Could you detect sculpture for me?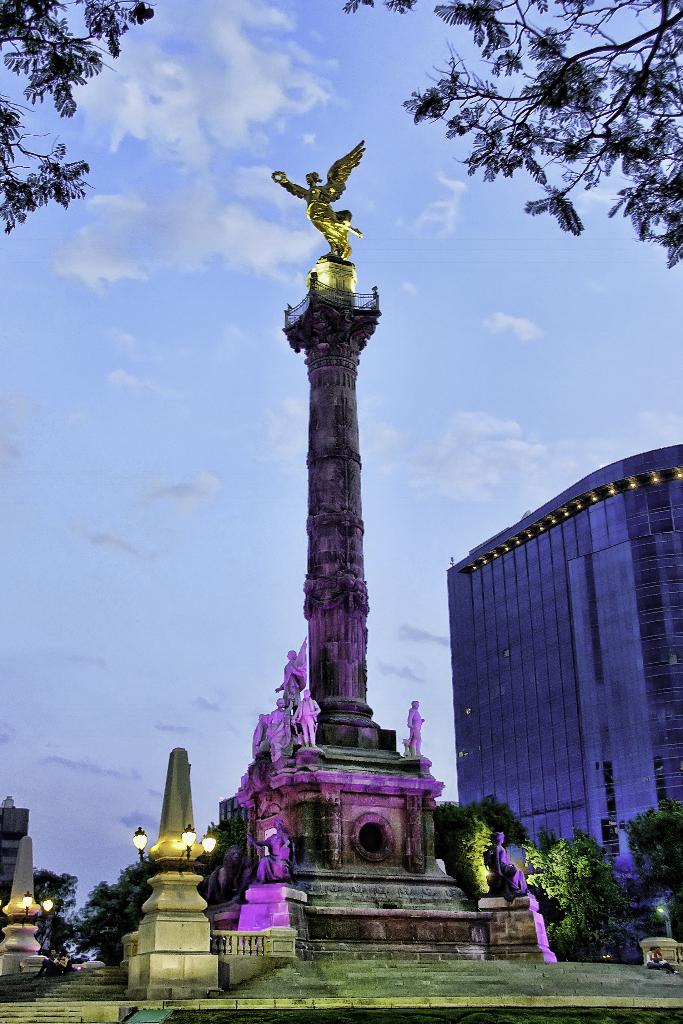
Detection result: <region>400, 695, 429, 765</region>.
